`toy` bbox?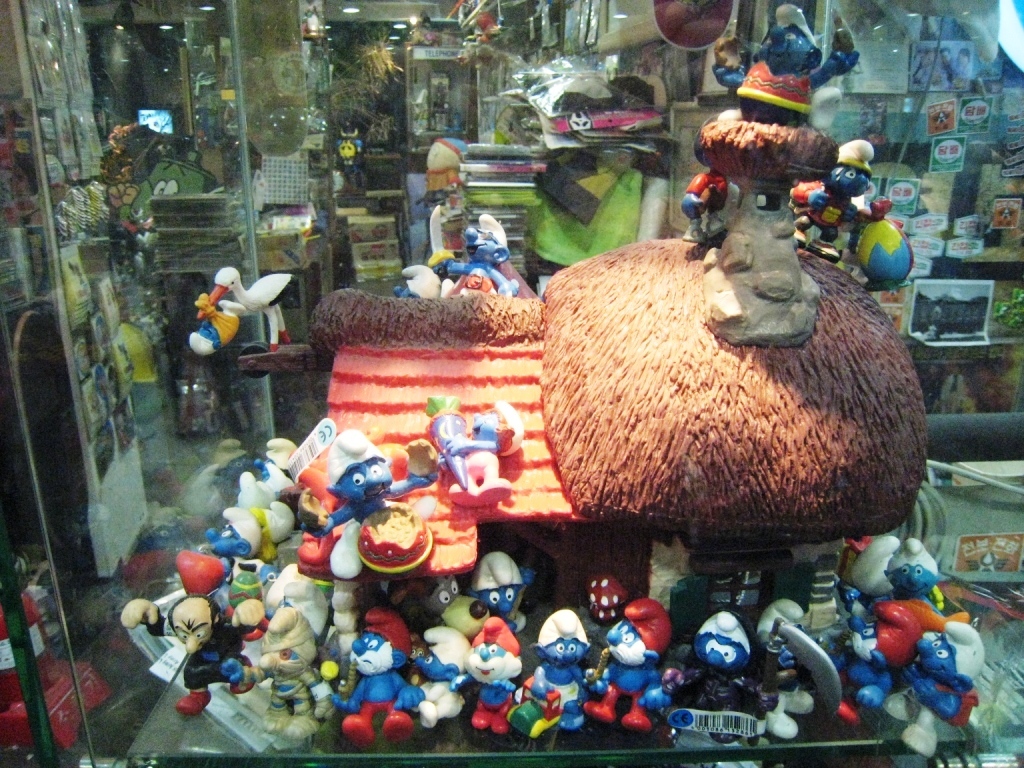
[left=395, top=265, right=443, bottom=300]
